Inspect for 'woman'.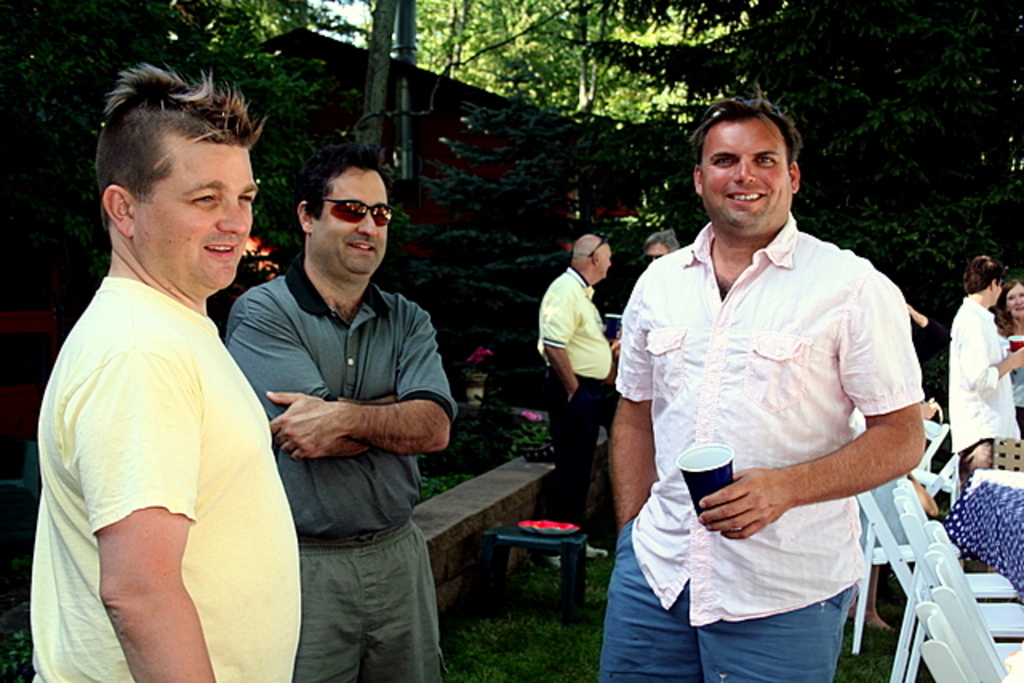
Inspection: {"left": 944, "top": 238, "right": 1022, "bottom": 501}.
